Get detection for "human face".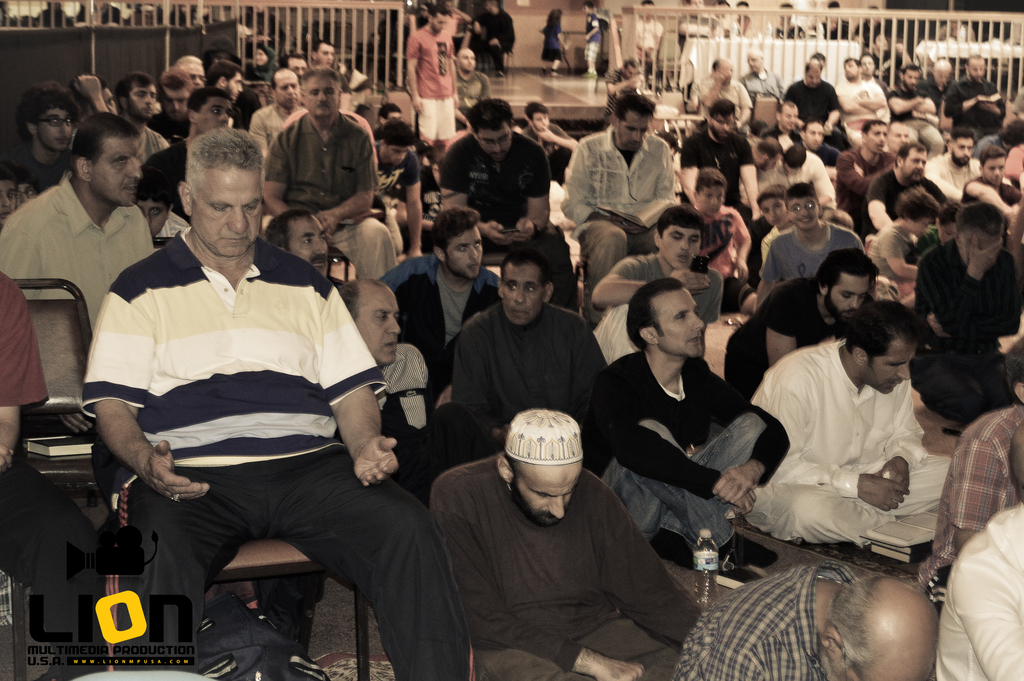
Detection: region(192, 163, 263, 258).
